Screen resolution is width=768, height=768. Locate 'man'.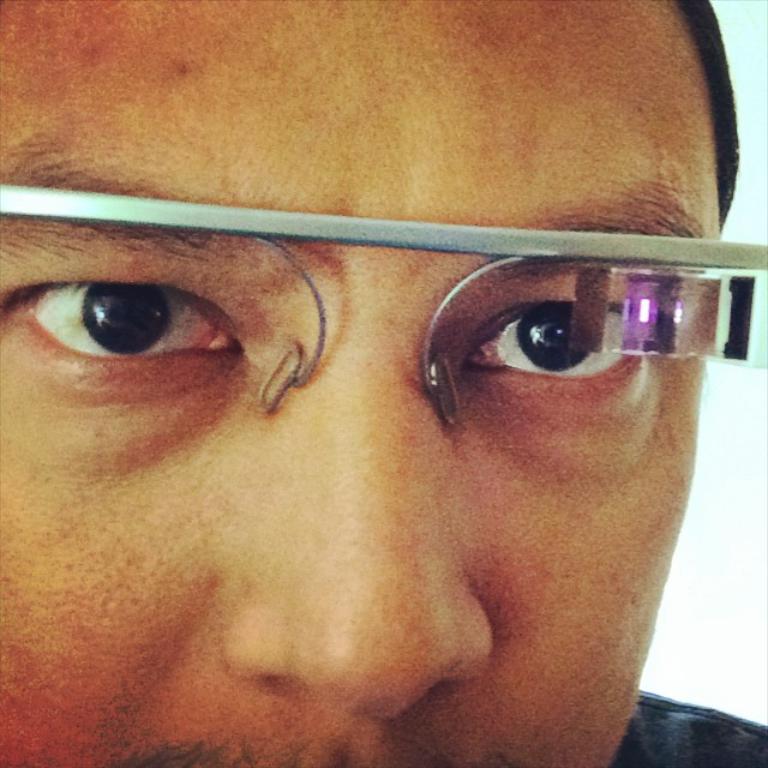
0 50 767 767.
